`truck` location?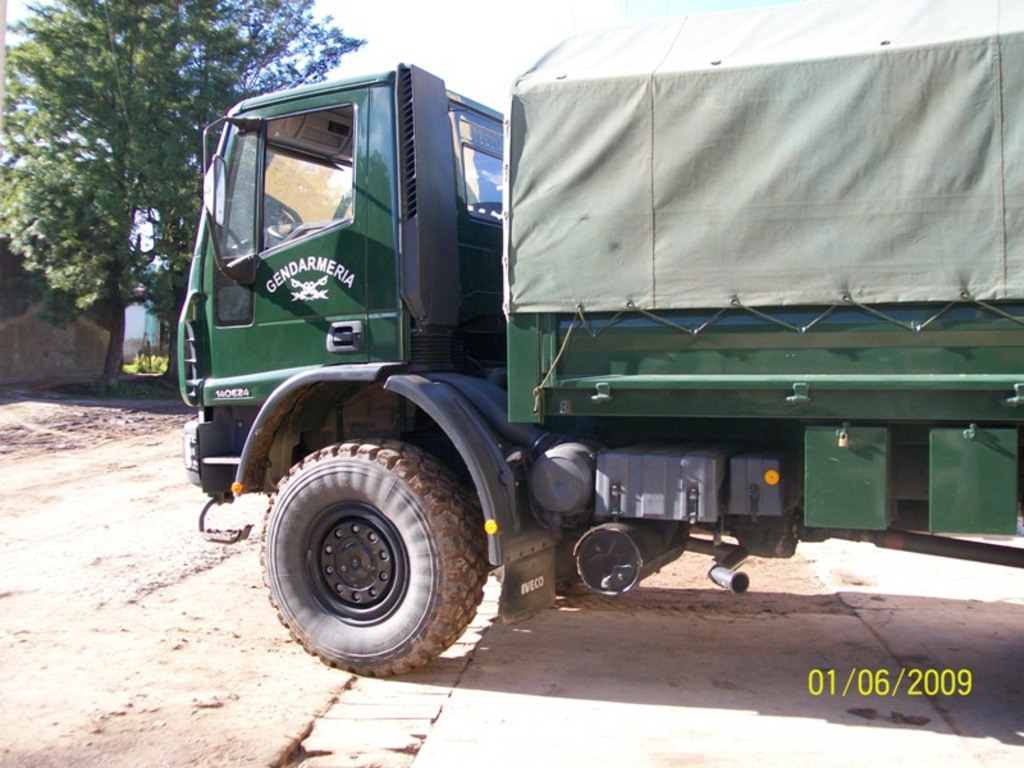
box=[142, 14, 956, 675]
